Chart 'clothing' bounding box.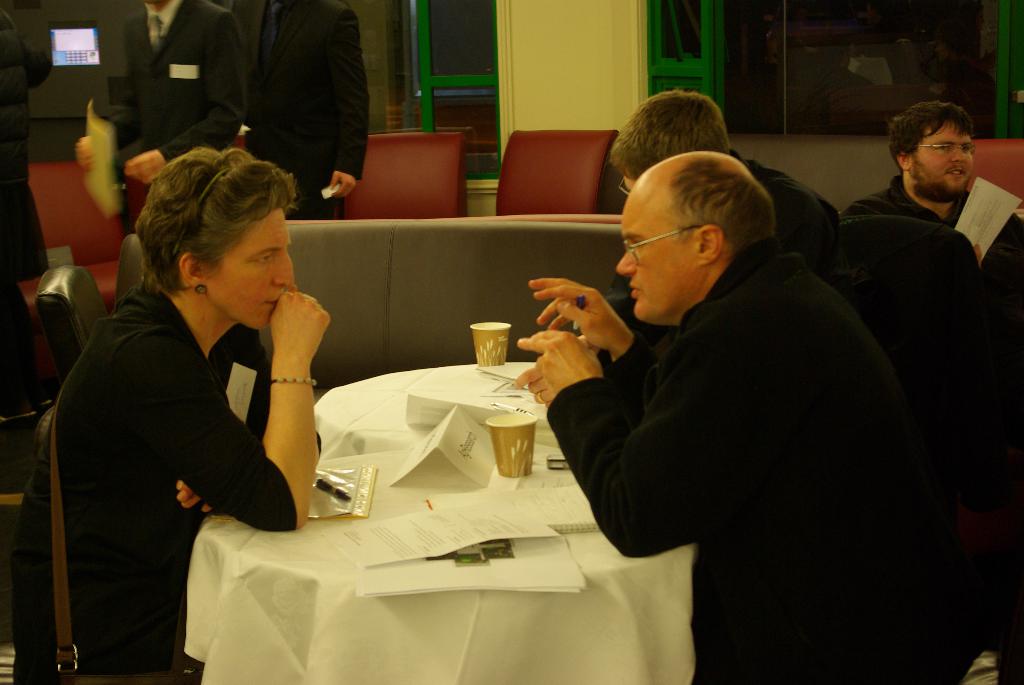
Charted: bbox=(0, 275, 325, 684).
